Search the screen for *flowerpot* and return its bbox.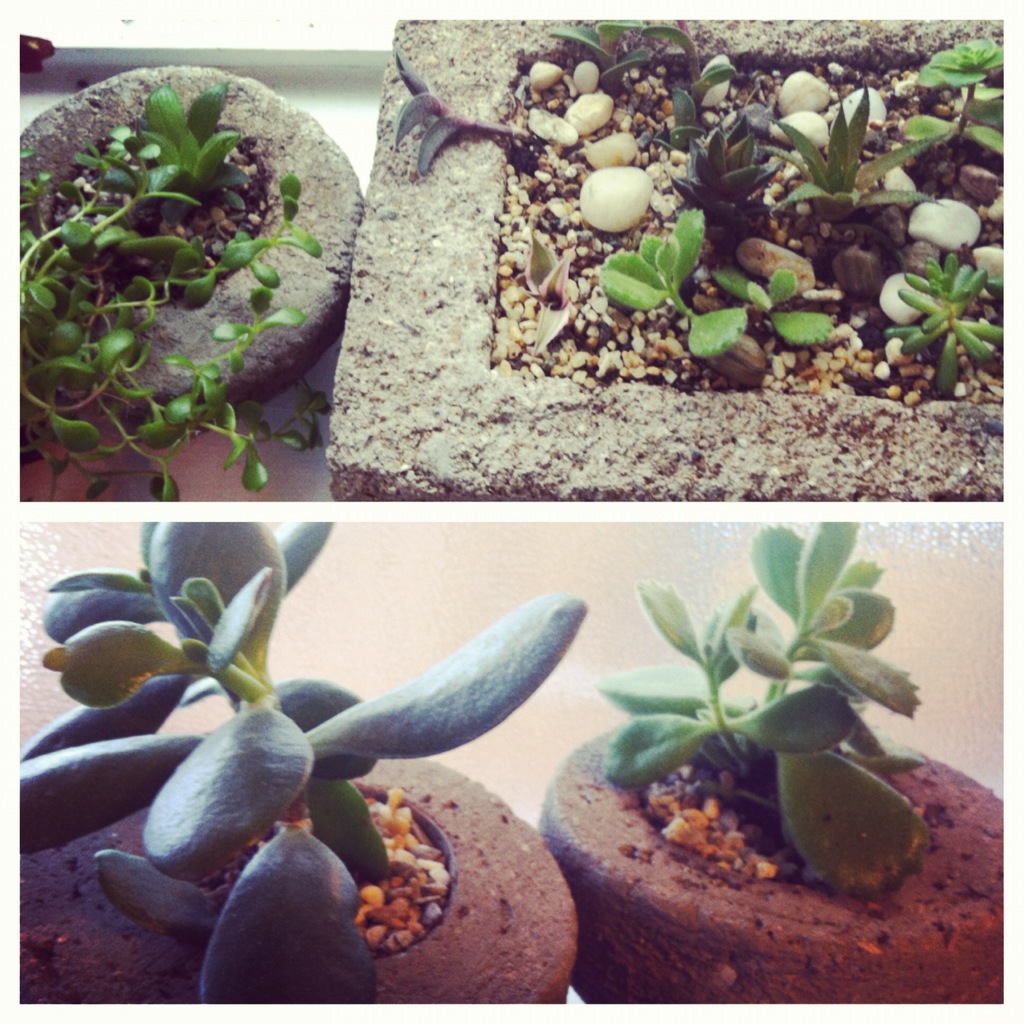
Found: 20,56,374,503.
